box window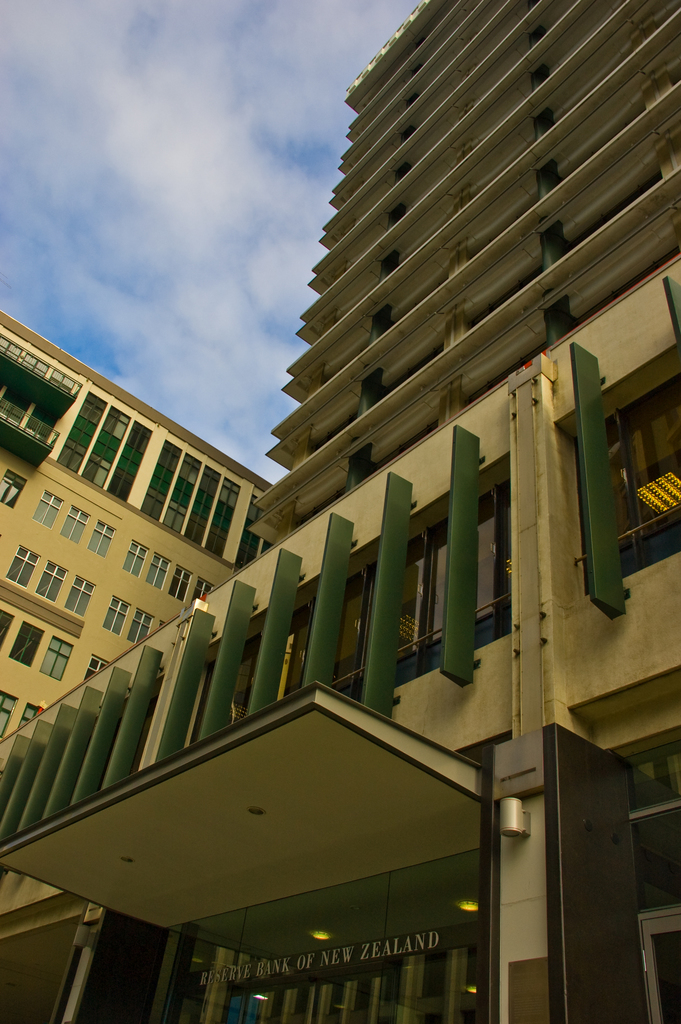
(8, 622, 47, 669)
